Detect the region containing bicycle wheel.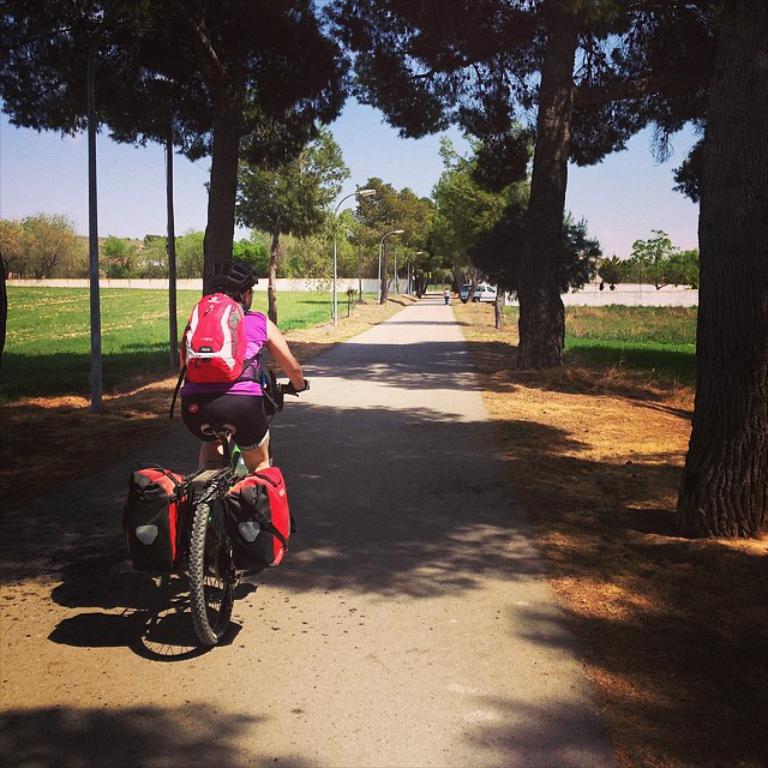
x1=188, y1=498, x2=238, y2=646.
